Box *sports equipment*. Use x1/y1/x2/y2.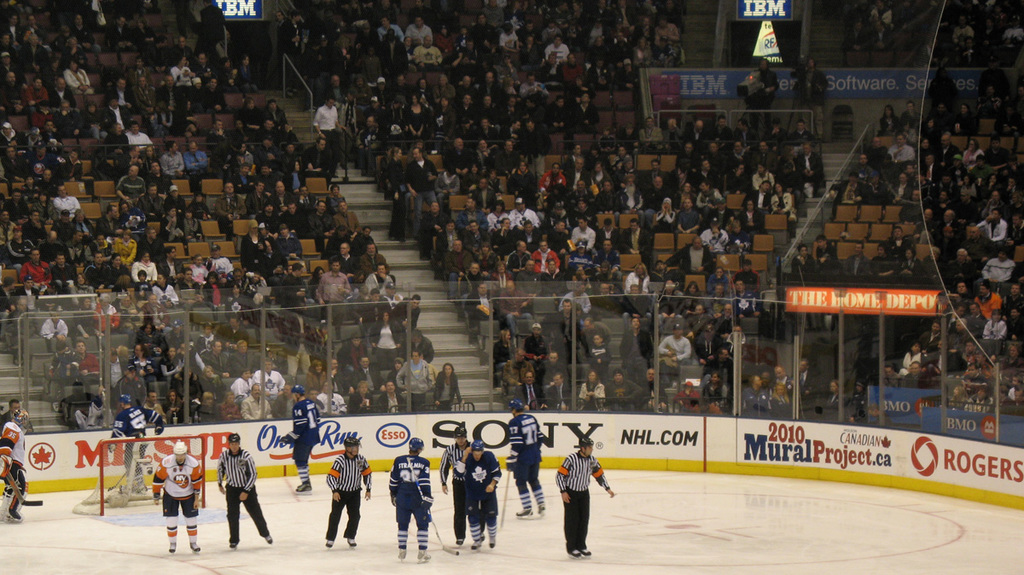
172/442/189/466.
